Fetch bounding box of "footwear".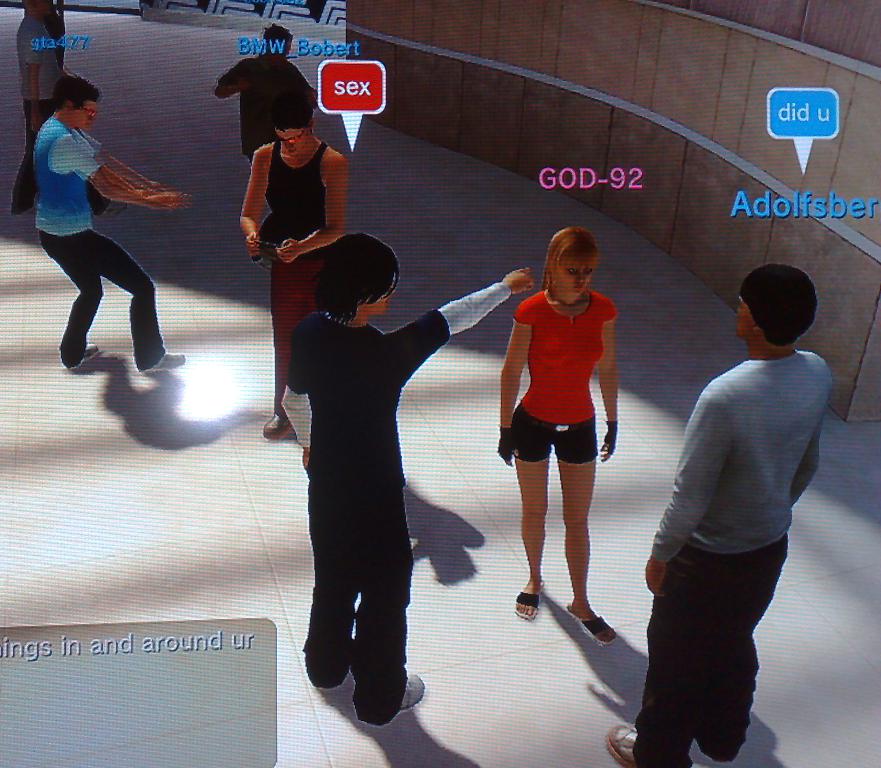
Bbox: 148:350:185:371.
